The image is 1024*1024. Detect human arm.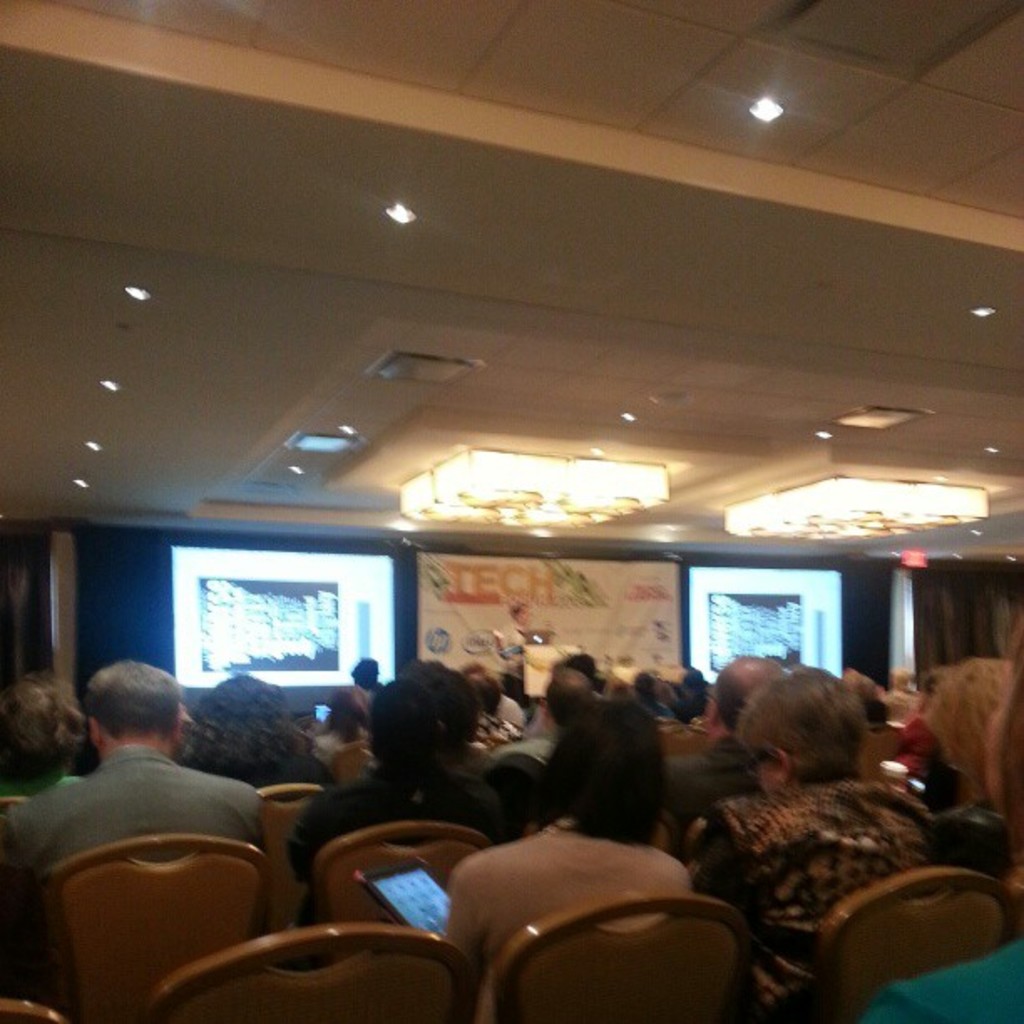
Detection: 433 848 492 972.
